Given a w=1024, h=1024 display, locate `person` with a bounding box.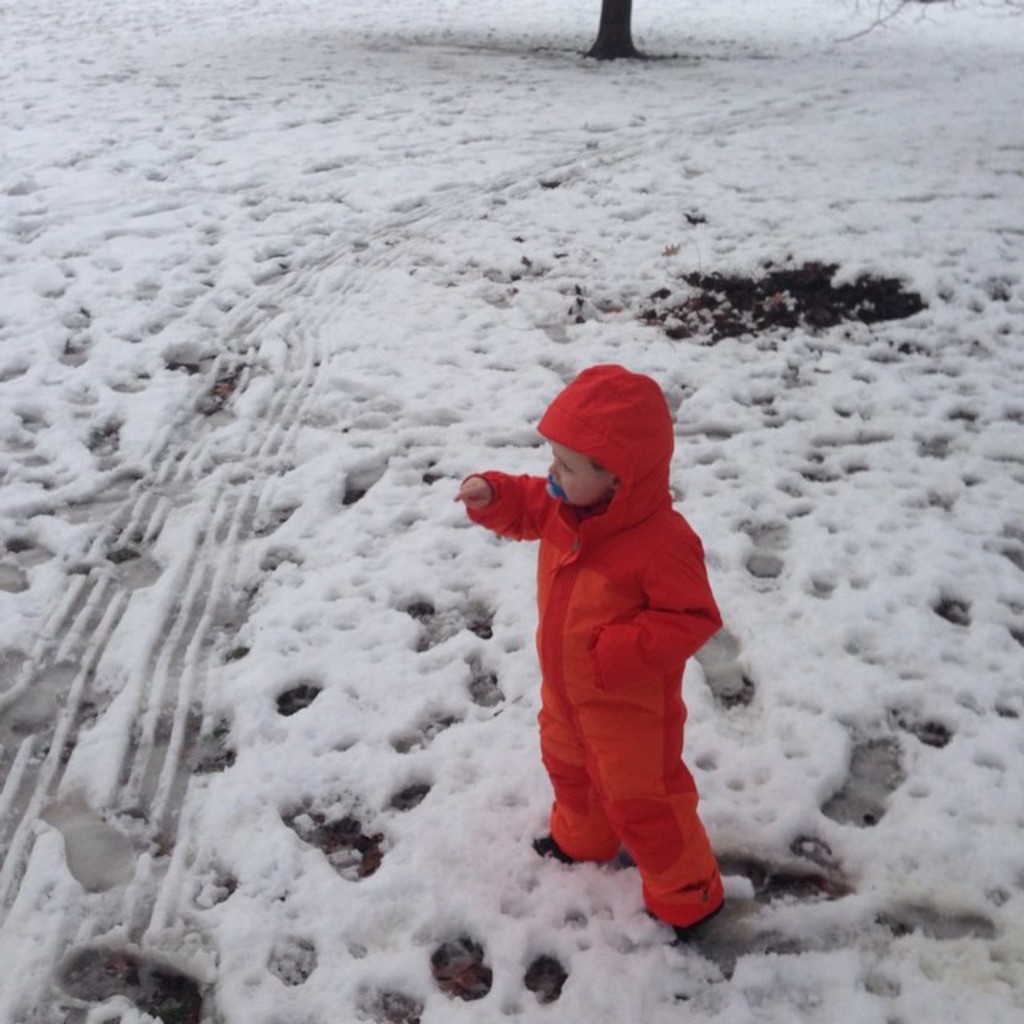
Located: (left=451, top=358, right=722, bottom=942).
